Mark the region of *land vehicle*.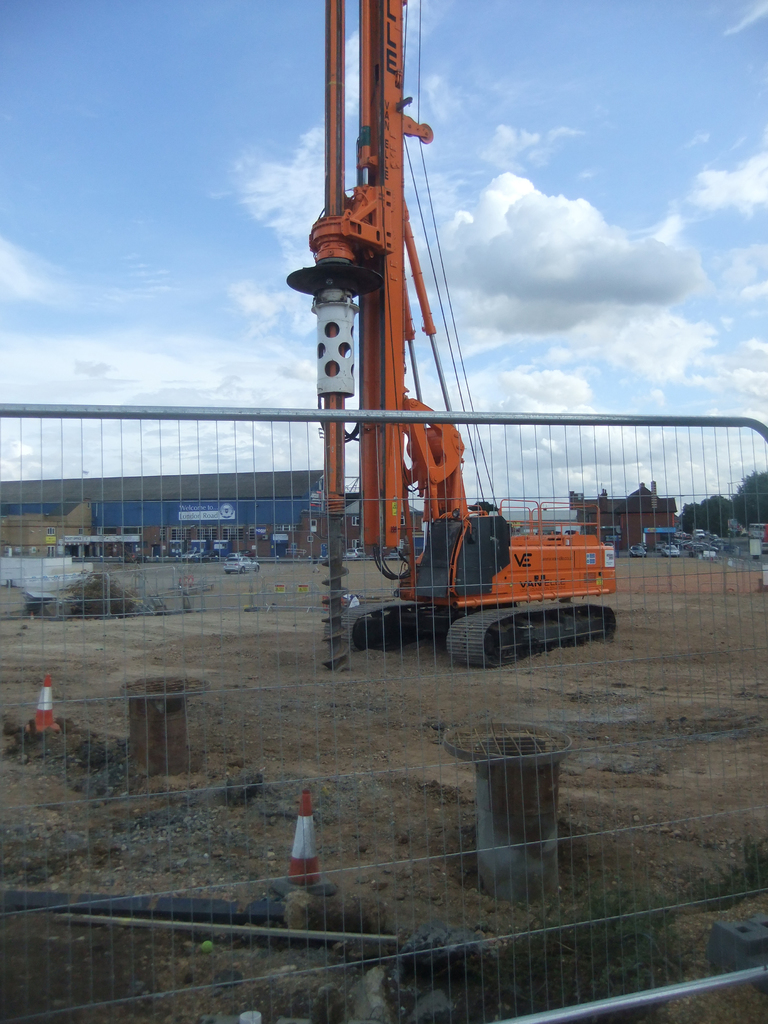
Region: 186, 551, 200, 554.
